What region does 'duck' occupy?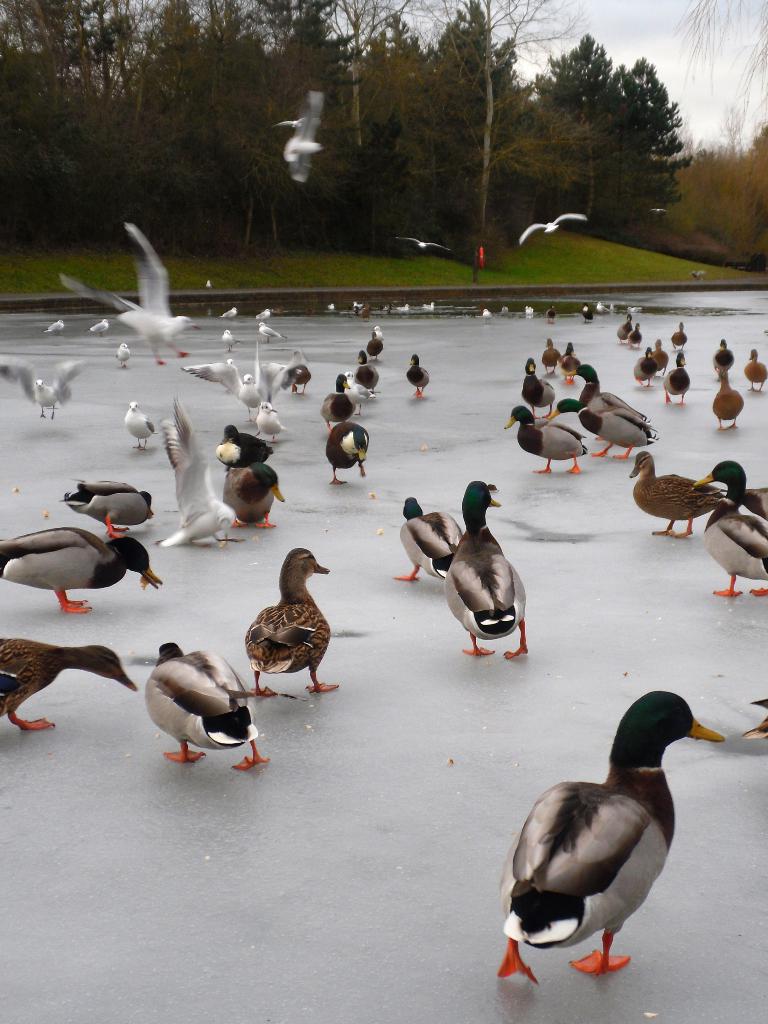
(left=135, top=636, right=277, bottom=781).
